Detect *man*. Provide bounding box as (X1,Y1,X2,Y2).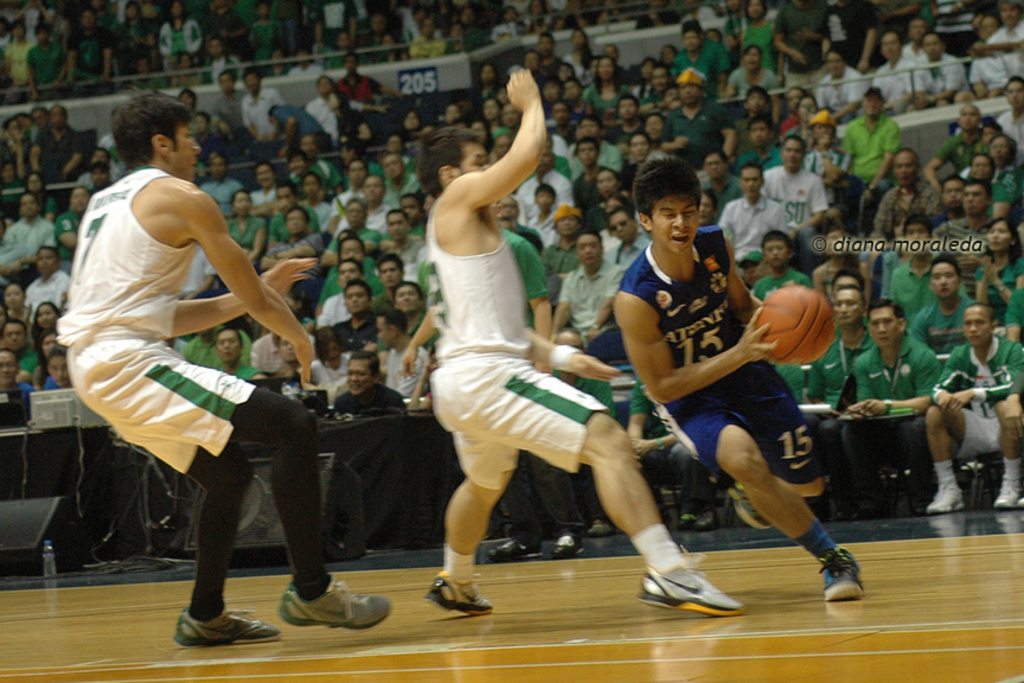
(267,102,331,151).
